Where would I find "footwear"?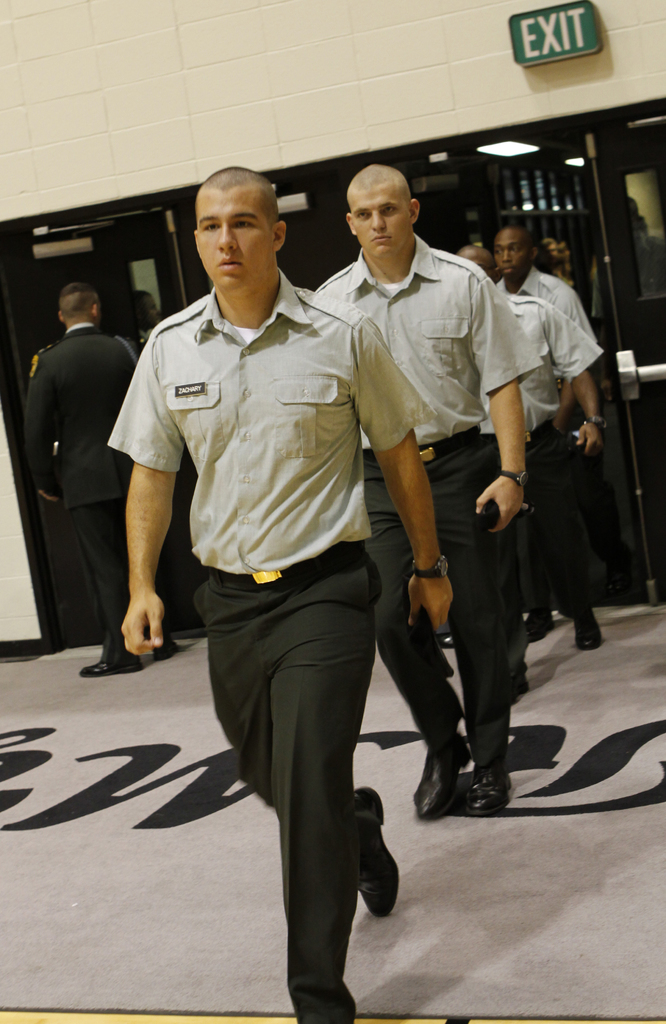
At rect(409, 748, 482, 833).
